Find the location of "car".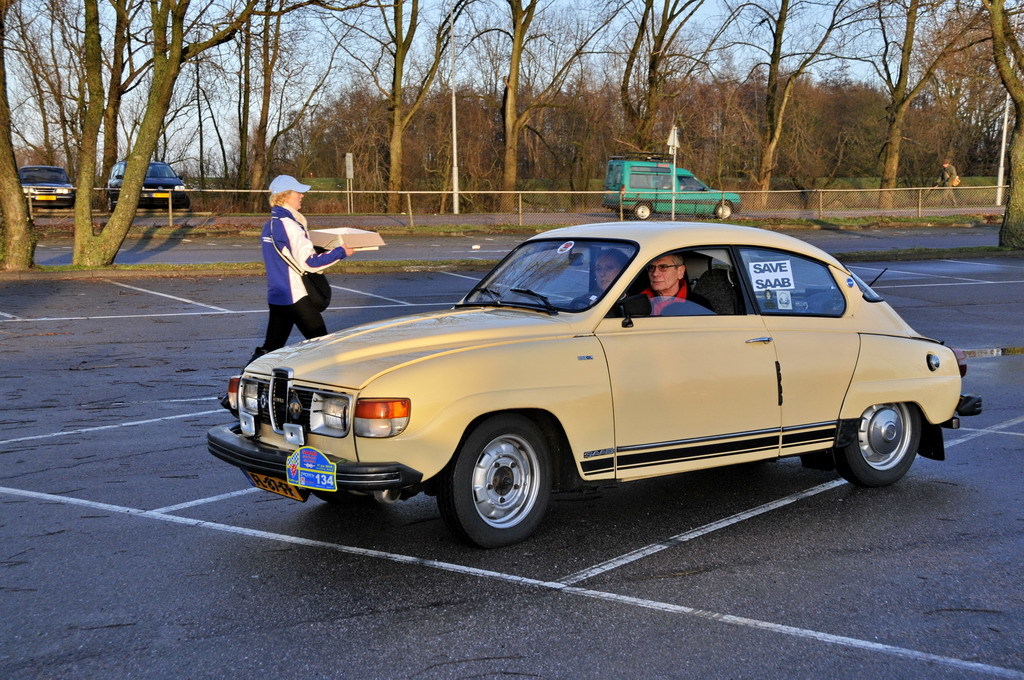
Location: 19,164,75,204.
